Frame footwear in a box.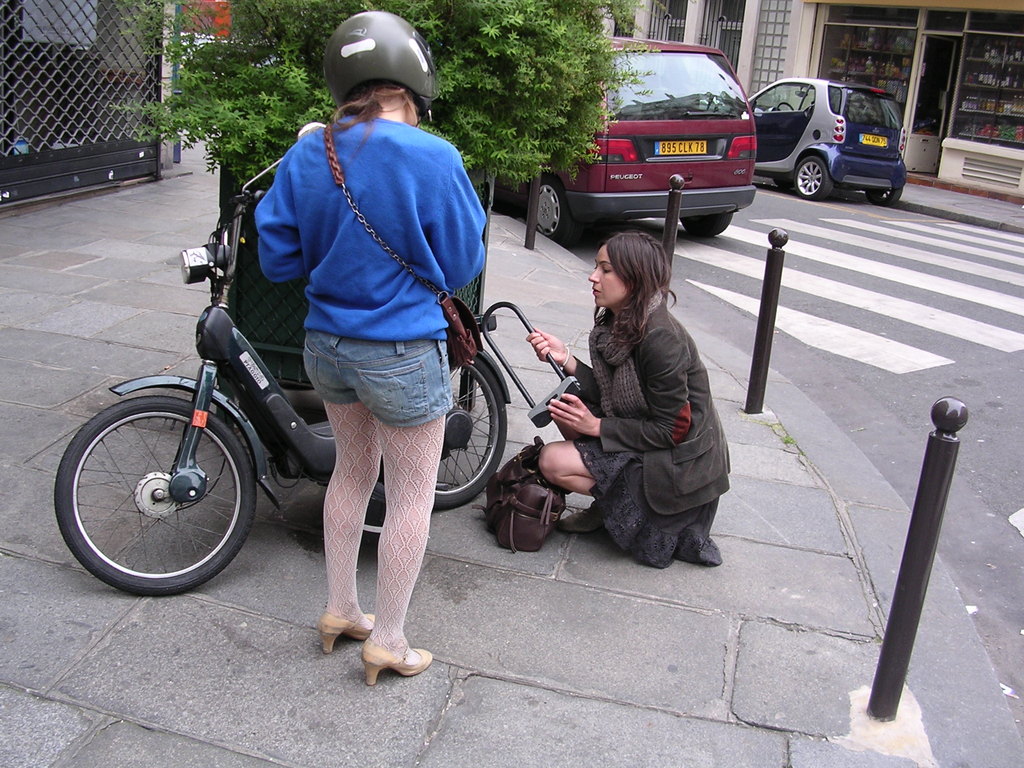
[320,610,373,657].
